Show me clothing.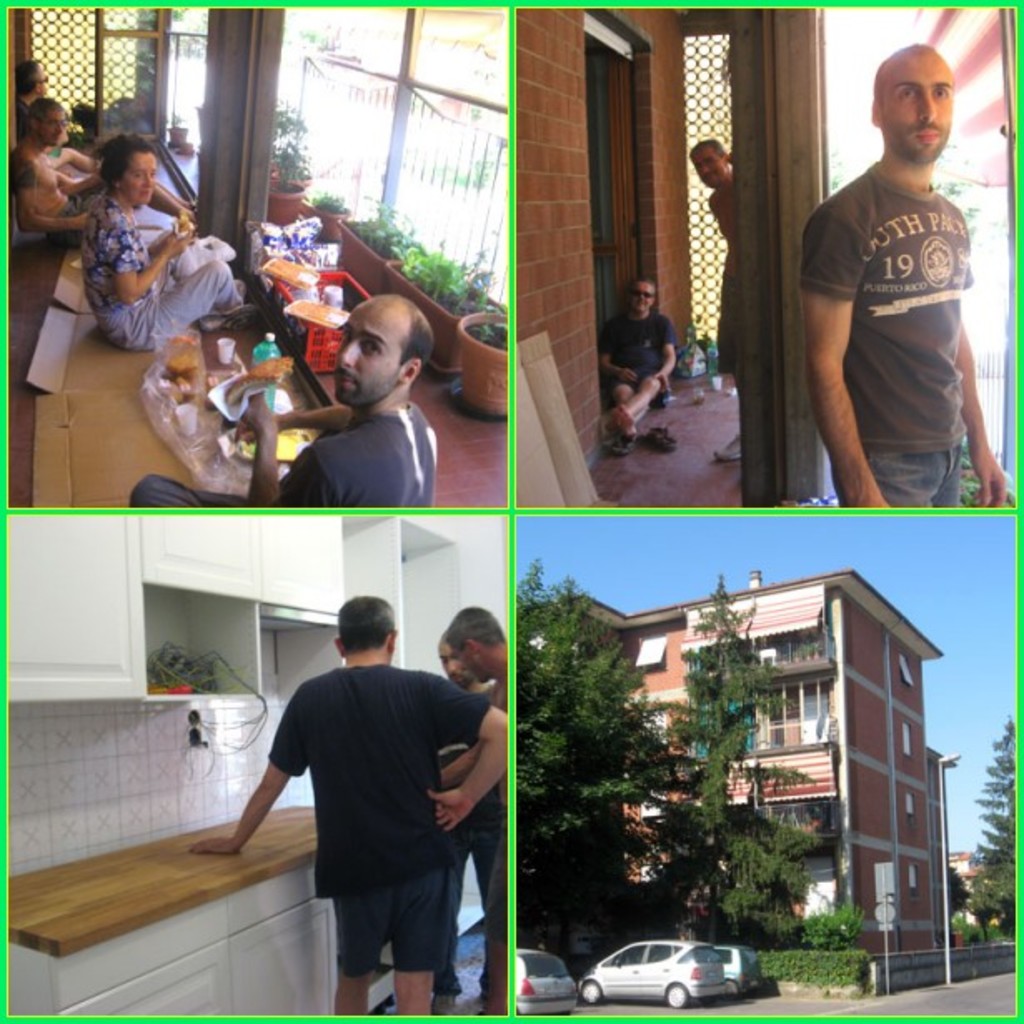
clothing is here: pyautogui.locateOnScreen(586, 315, 654, 418).
